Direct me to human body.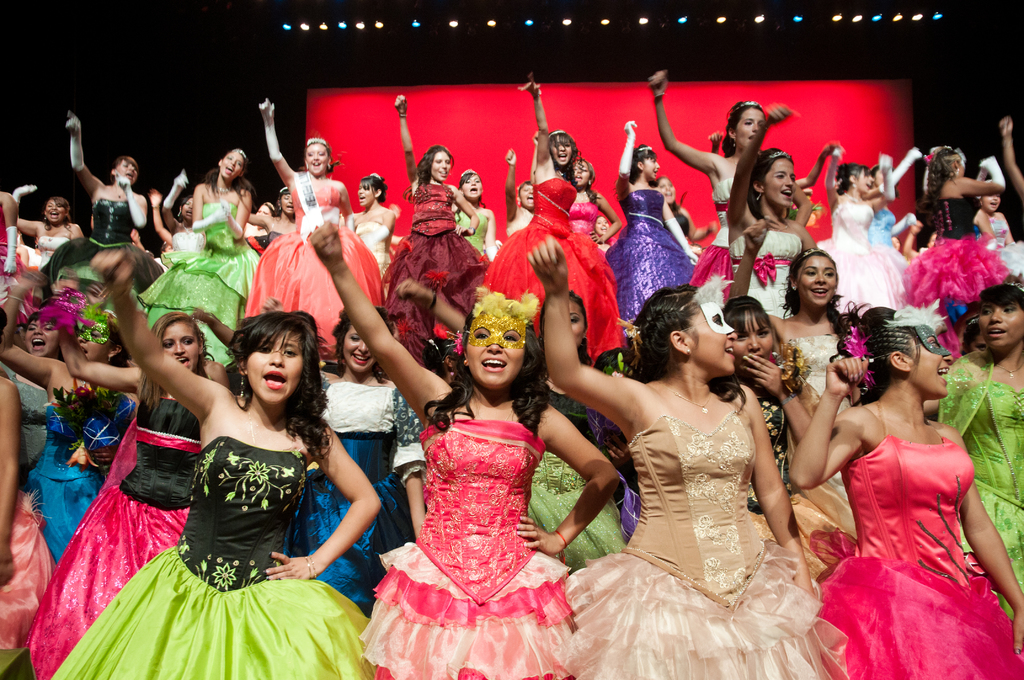
Direction: [left=530, top=236, right=847, bottom=677].
